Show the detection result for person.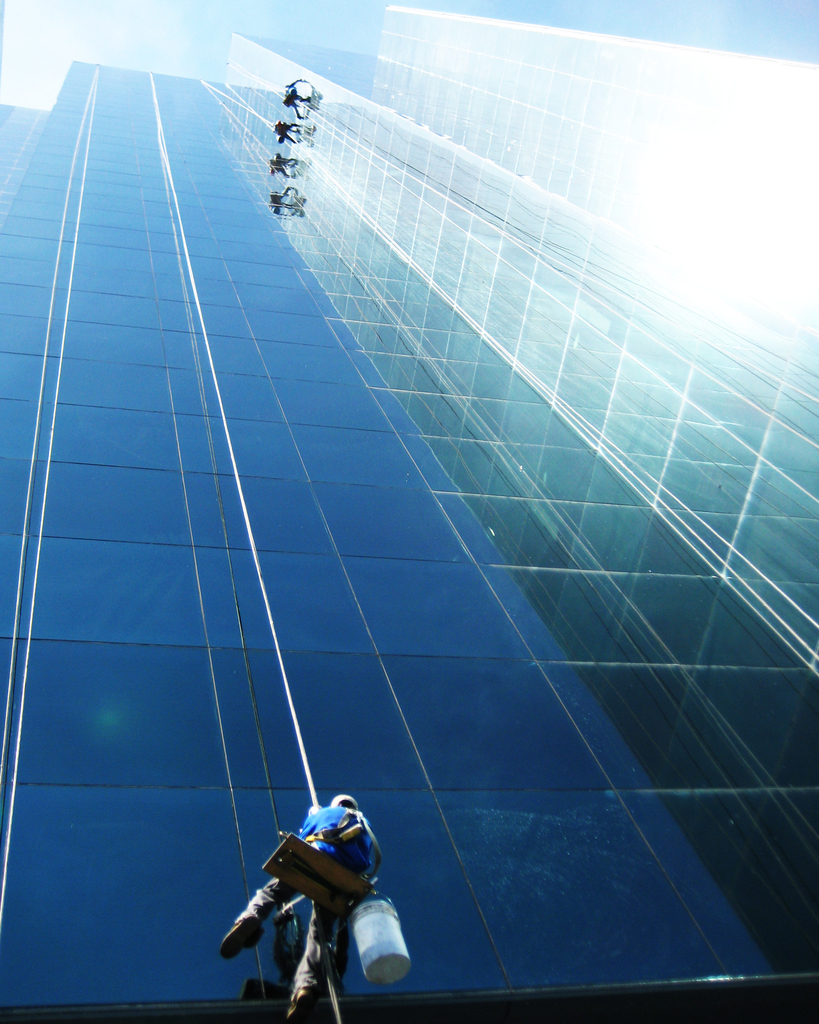
[x1=268, y1=186, x2=305, y2=221].
